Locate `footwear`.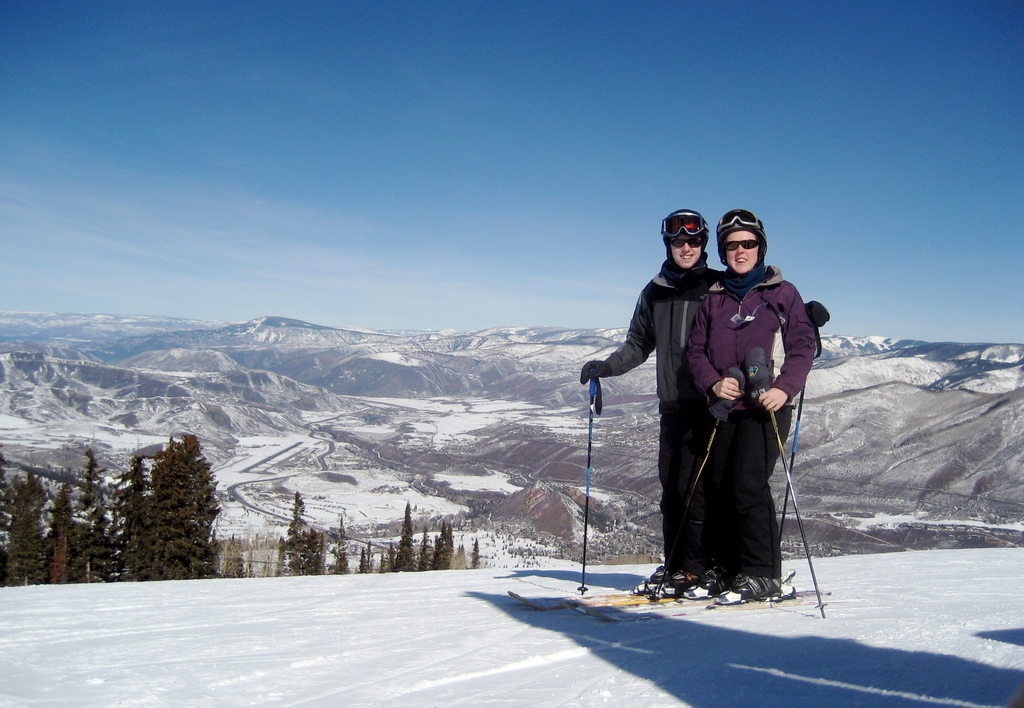
Bounding box: <box>639,561,668,594</box>.
